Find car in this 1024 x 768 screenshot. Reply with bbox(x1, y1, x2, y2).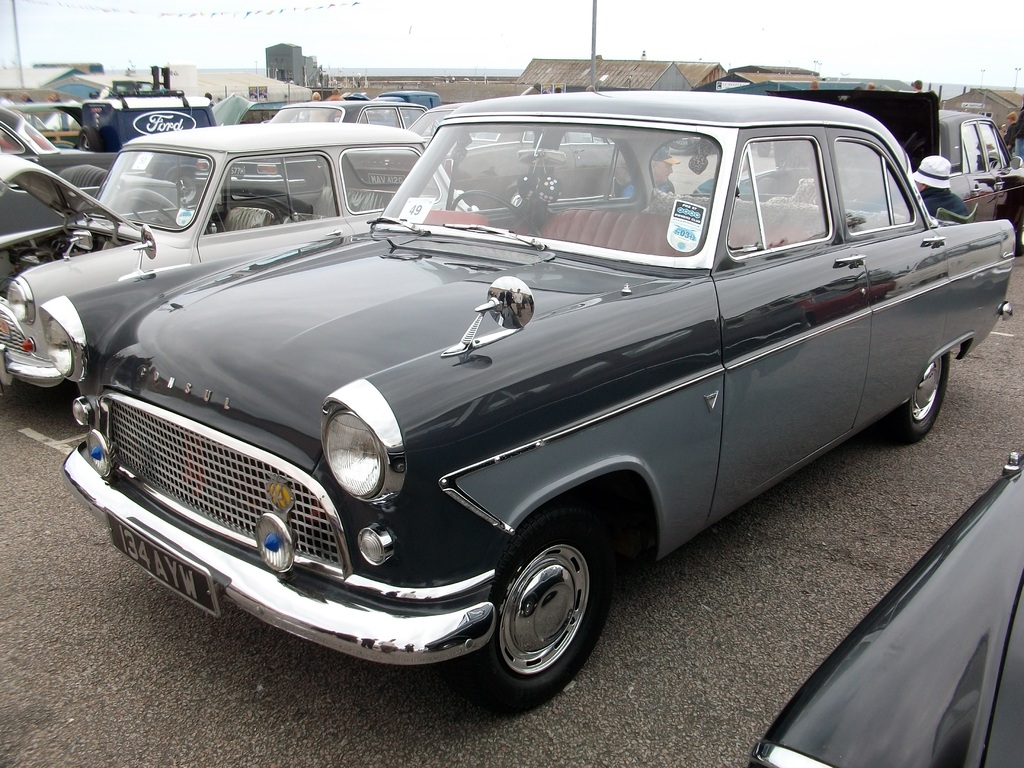
bbox(778, 90, 1023, 252).
